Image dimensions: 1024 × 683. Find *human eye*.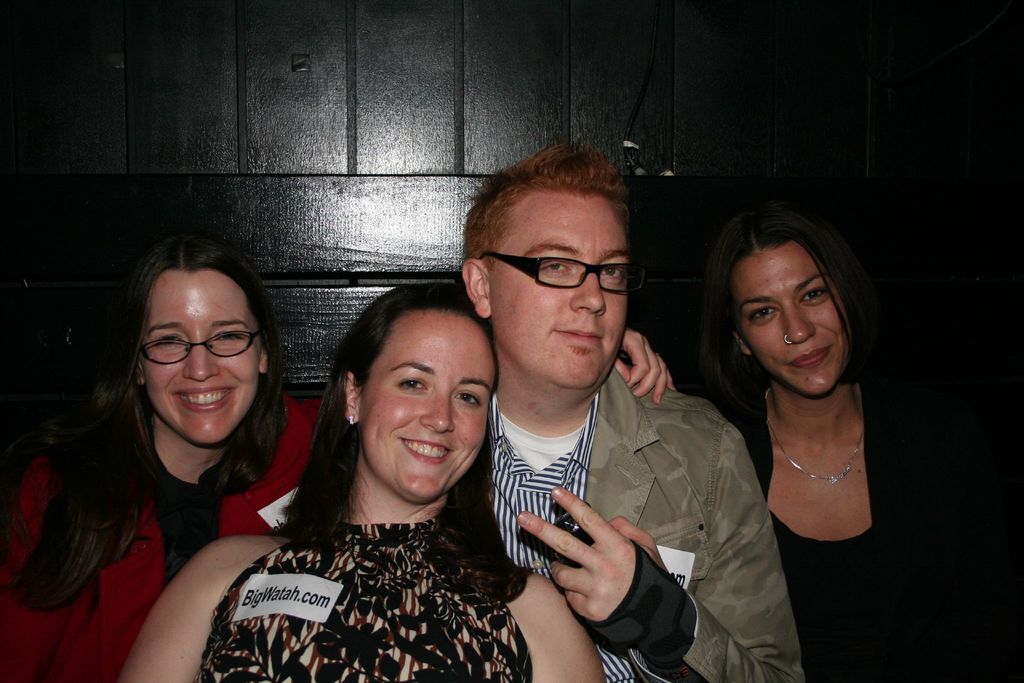
540/257/573/277.
